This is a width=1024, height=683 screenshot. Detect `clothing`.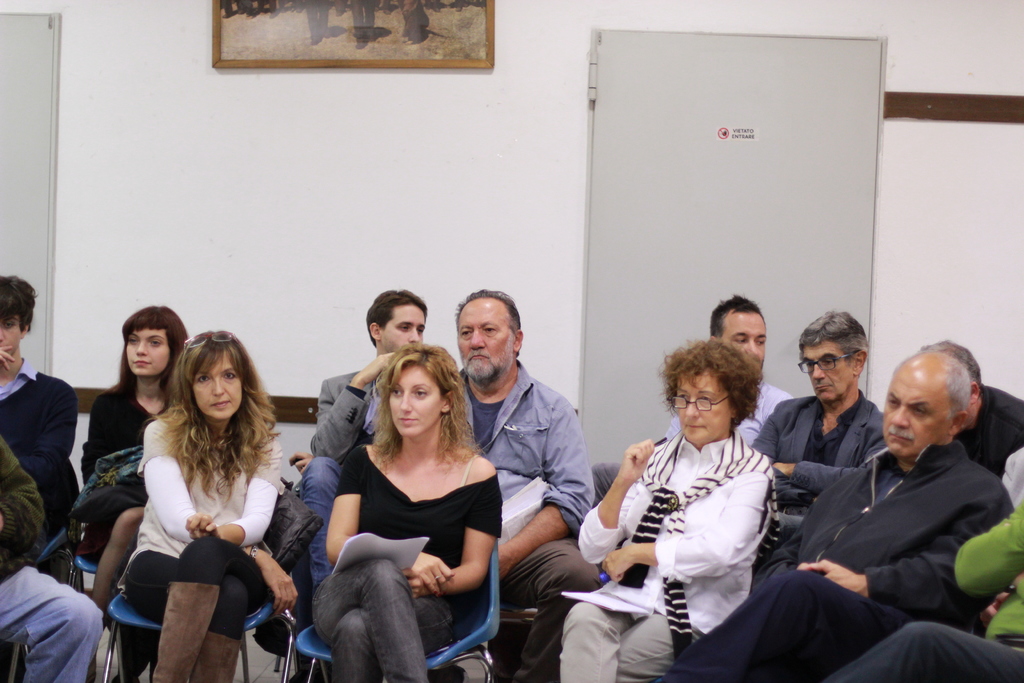
left=462, top=363, right=608, bottom=682.
